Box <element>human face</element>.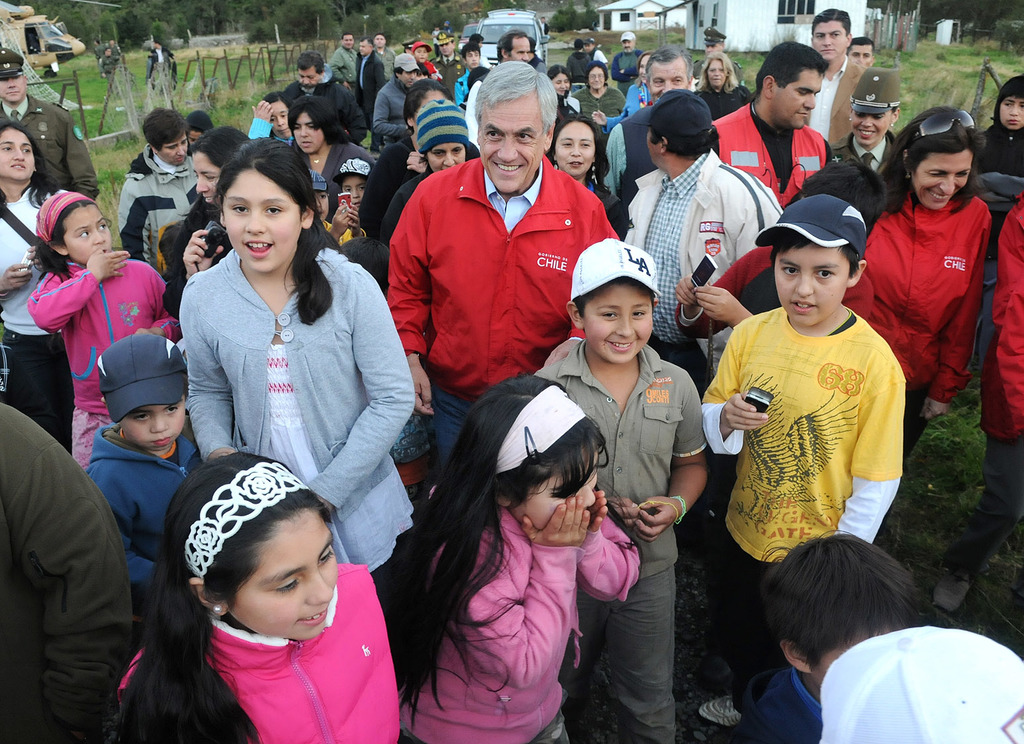
bbox=(555, 122, 594, 177).
